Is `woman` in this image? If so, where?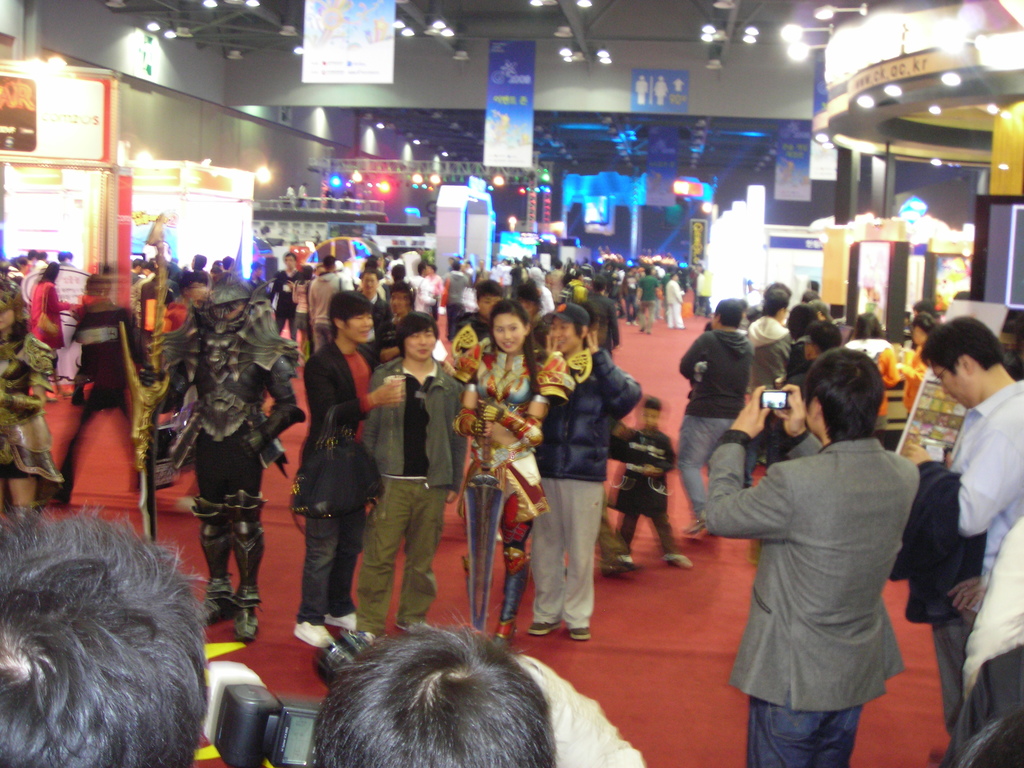
Yes, at 455, 297, 548, 652.
